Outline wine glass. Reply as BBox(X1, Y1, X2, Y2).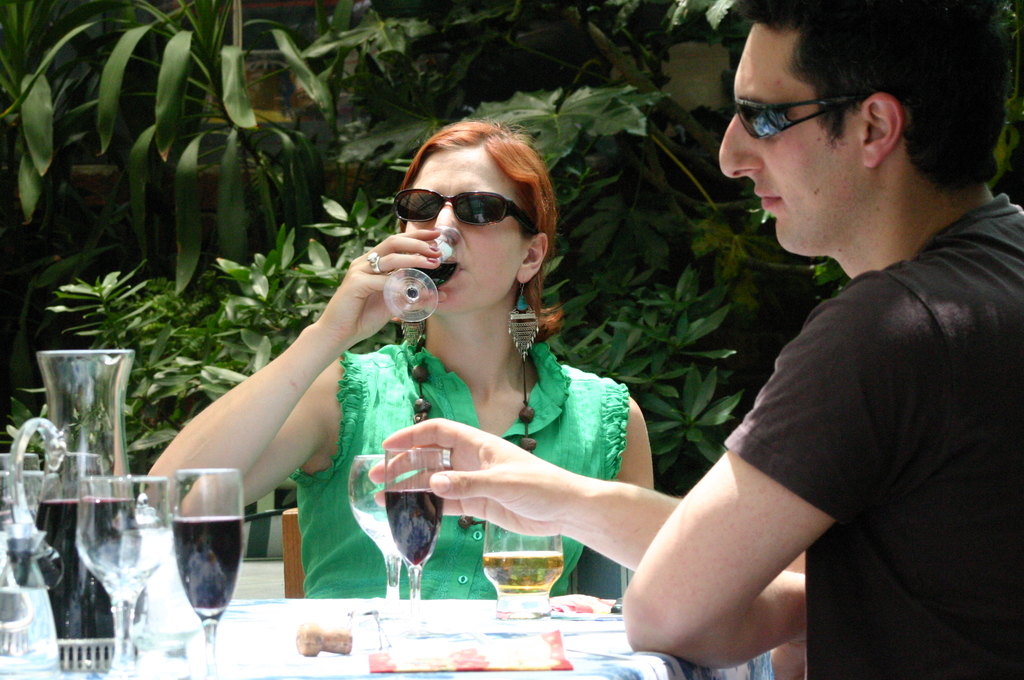
BBox(385, 450, 454, 630).
